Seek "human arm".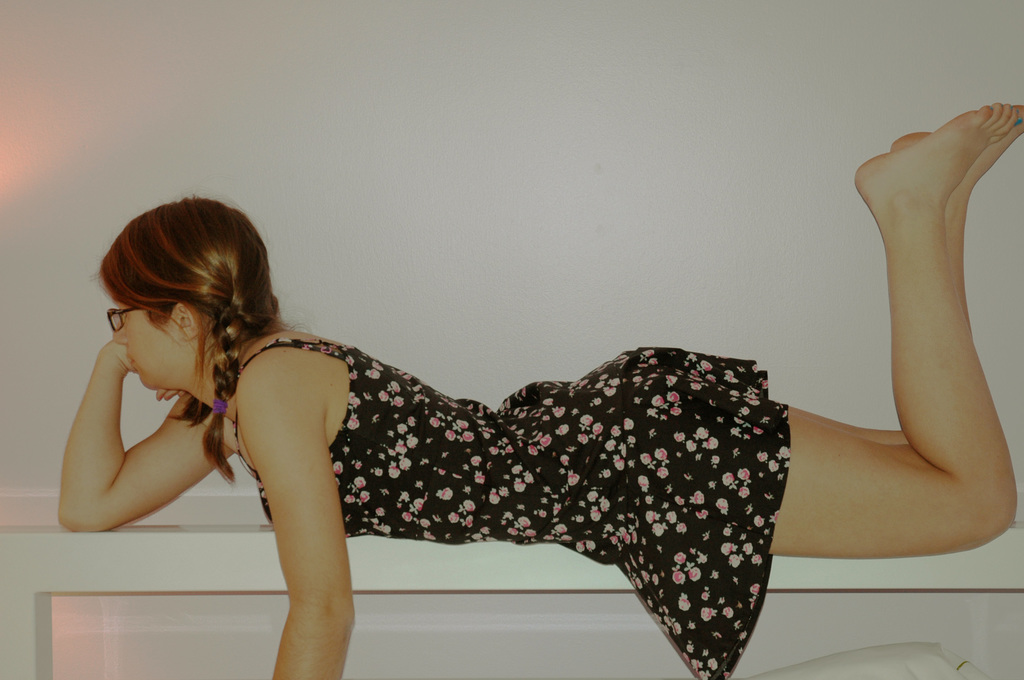
(left=237, top=347, right=357, bottom=679).
